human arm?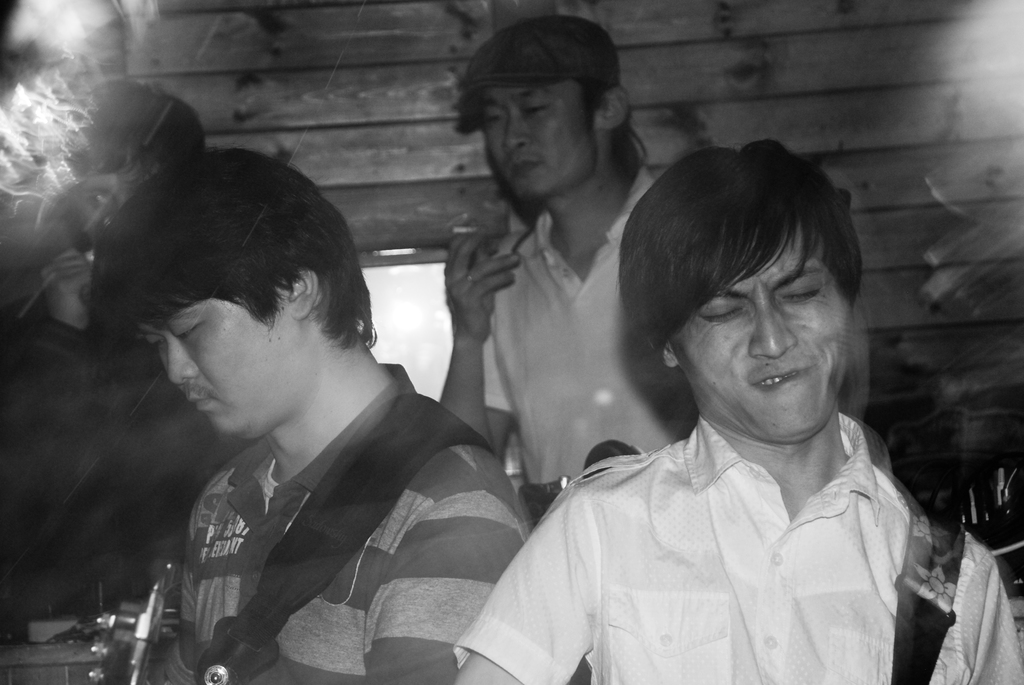
locate(476, 491, 622, 677)
